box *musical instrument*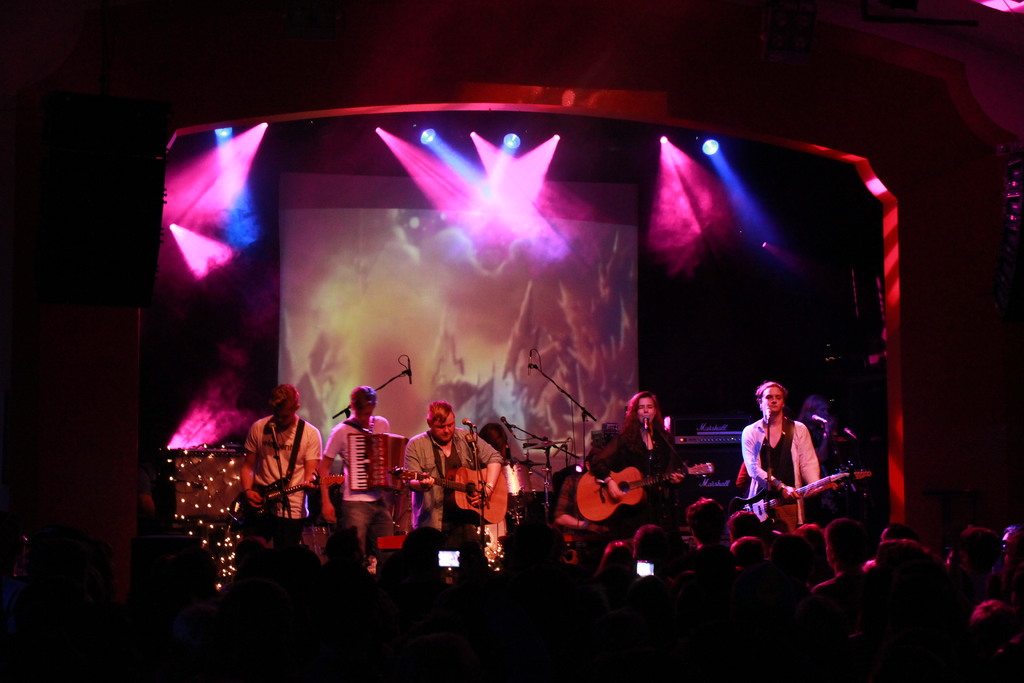
[left=736, top=464, right=865, bottom=522]
